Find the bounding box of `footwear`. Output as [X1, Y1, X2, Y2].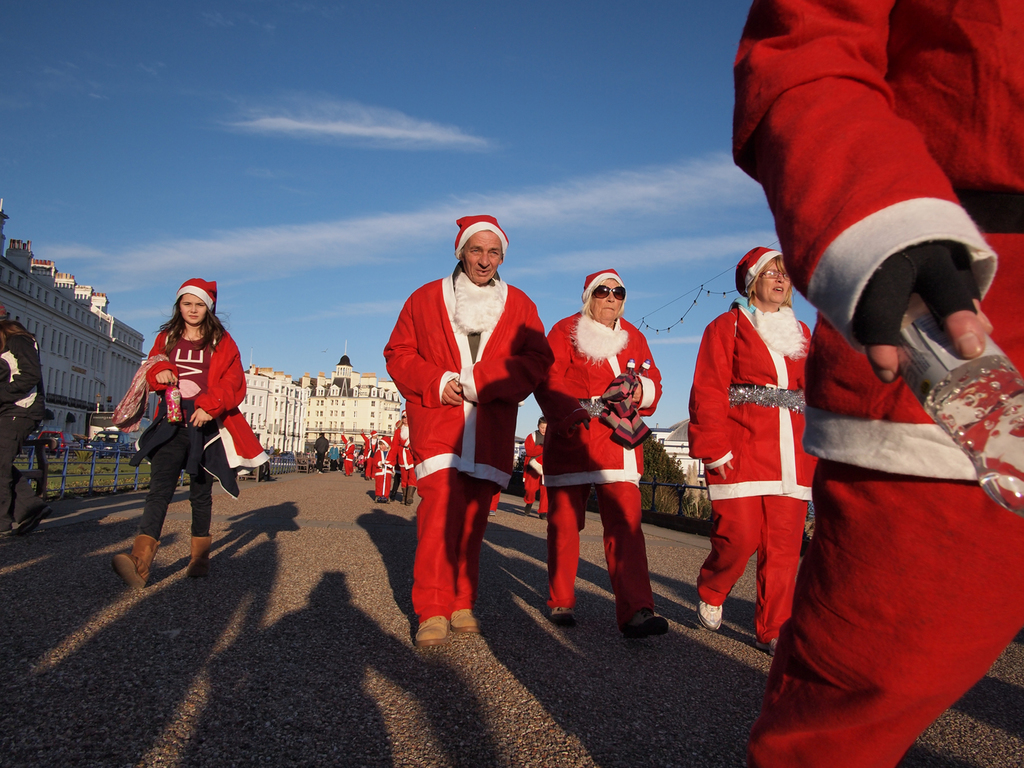
[489, 512, 495, 518].
